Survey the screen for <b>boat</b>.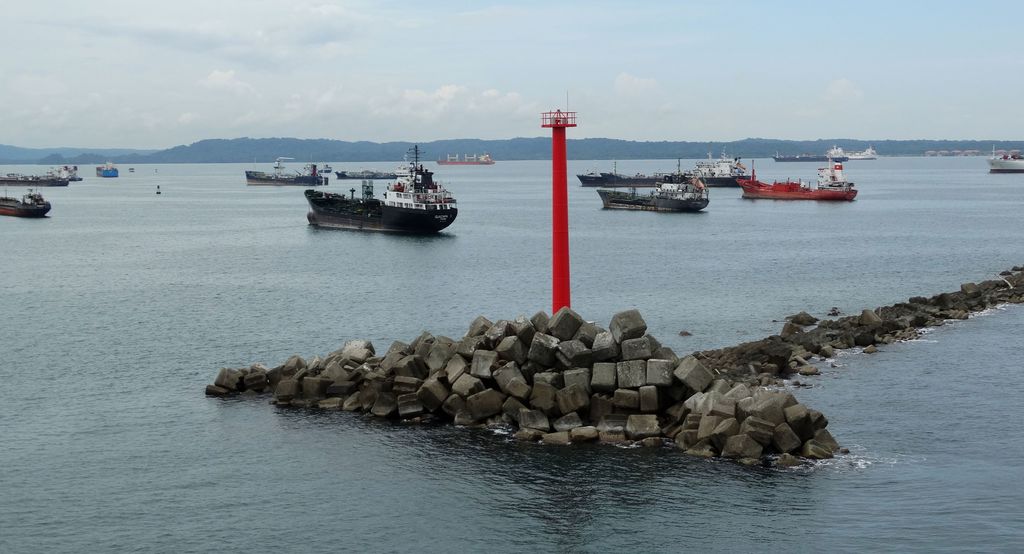
Survey found: {"x1": 769, "y1": 145, "x2": 846, "y2": 162}.
